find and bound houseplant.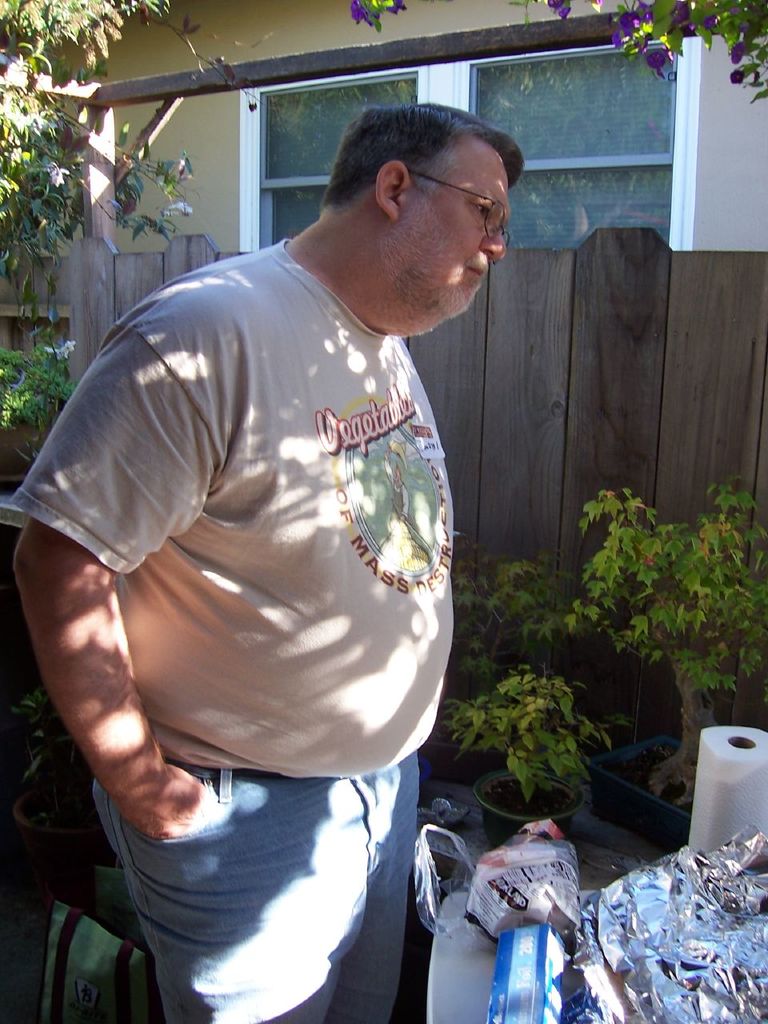
Bound: <region>430, 662, 620, 860</region>.
